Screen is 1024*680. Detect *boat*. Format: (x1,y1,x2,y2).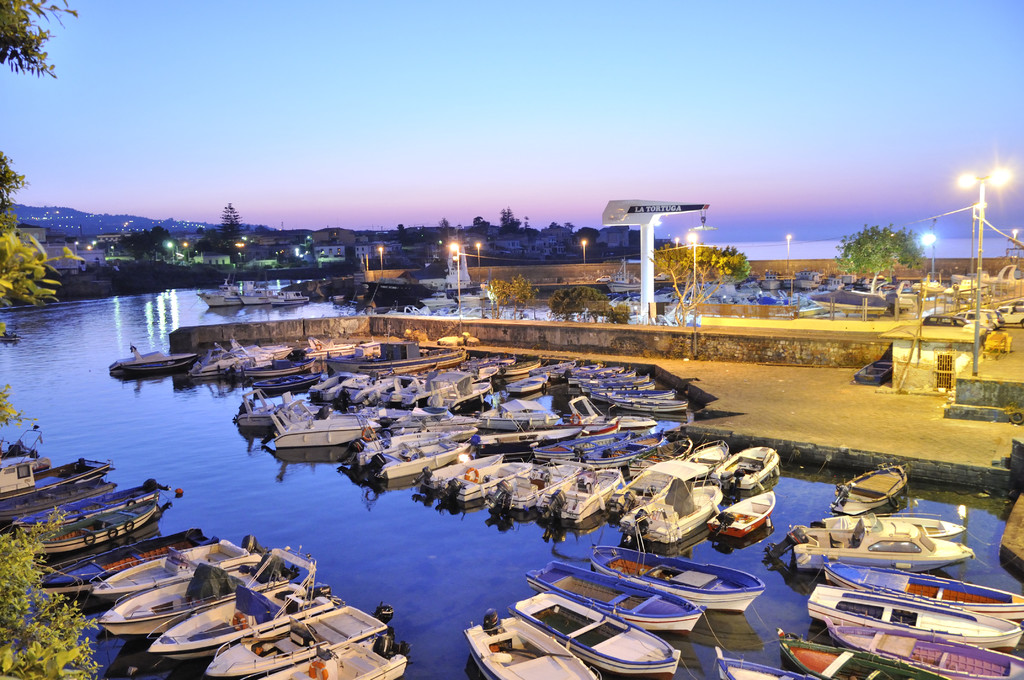
(594,373,650,384).
